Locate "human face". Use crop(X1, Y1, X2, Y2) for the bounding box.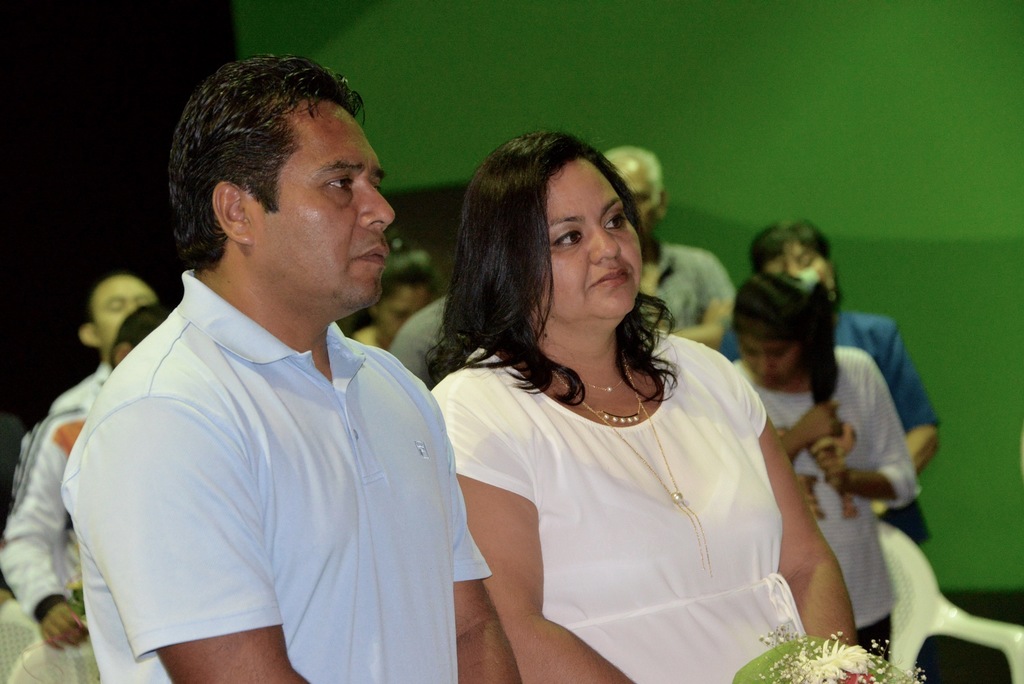
crop(541, 166, 640, 311).
